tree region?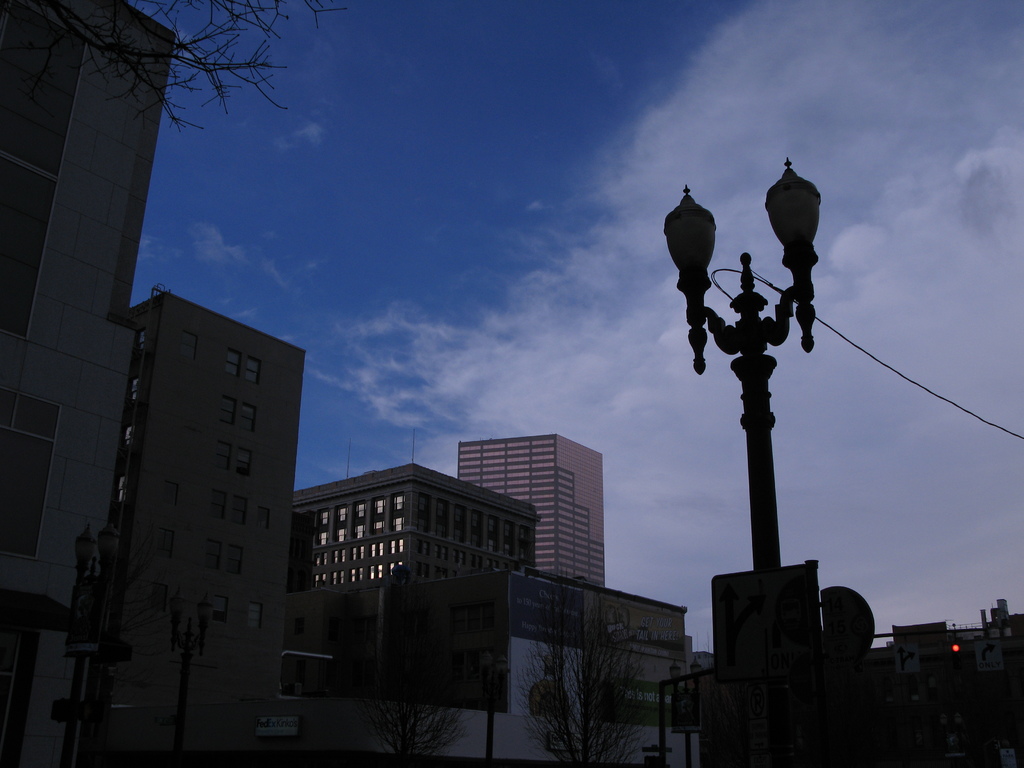
<box>0,0,360,140</box>
